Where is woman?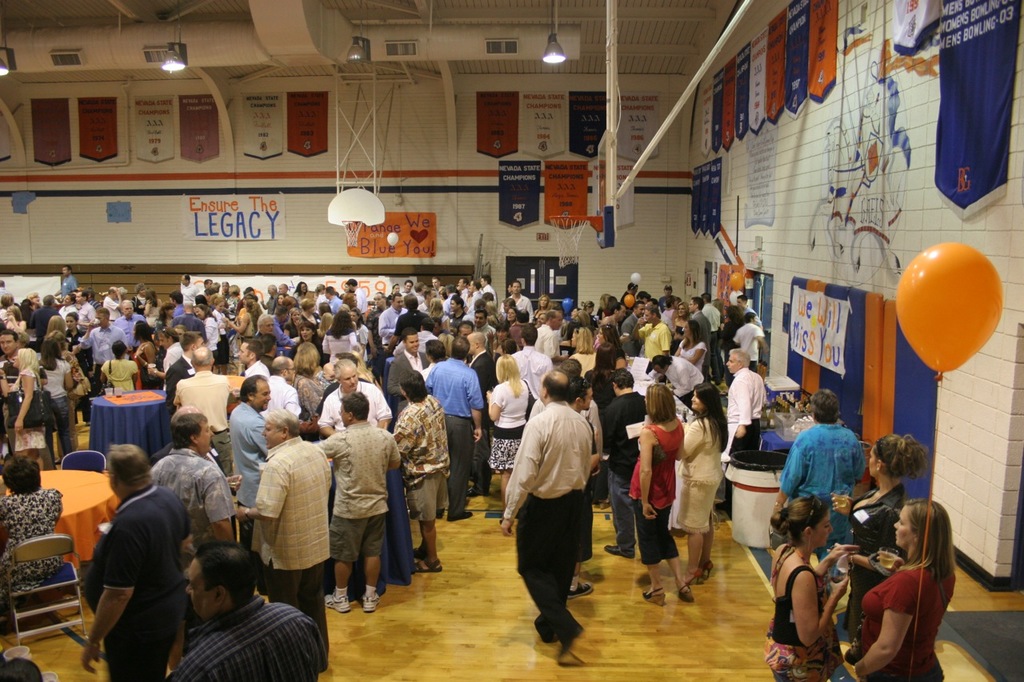
[192,302,220,349].
